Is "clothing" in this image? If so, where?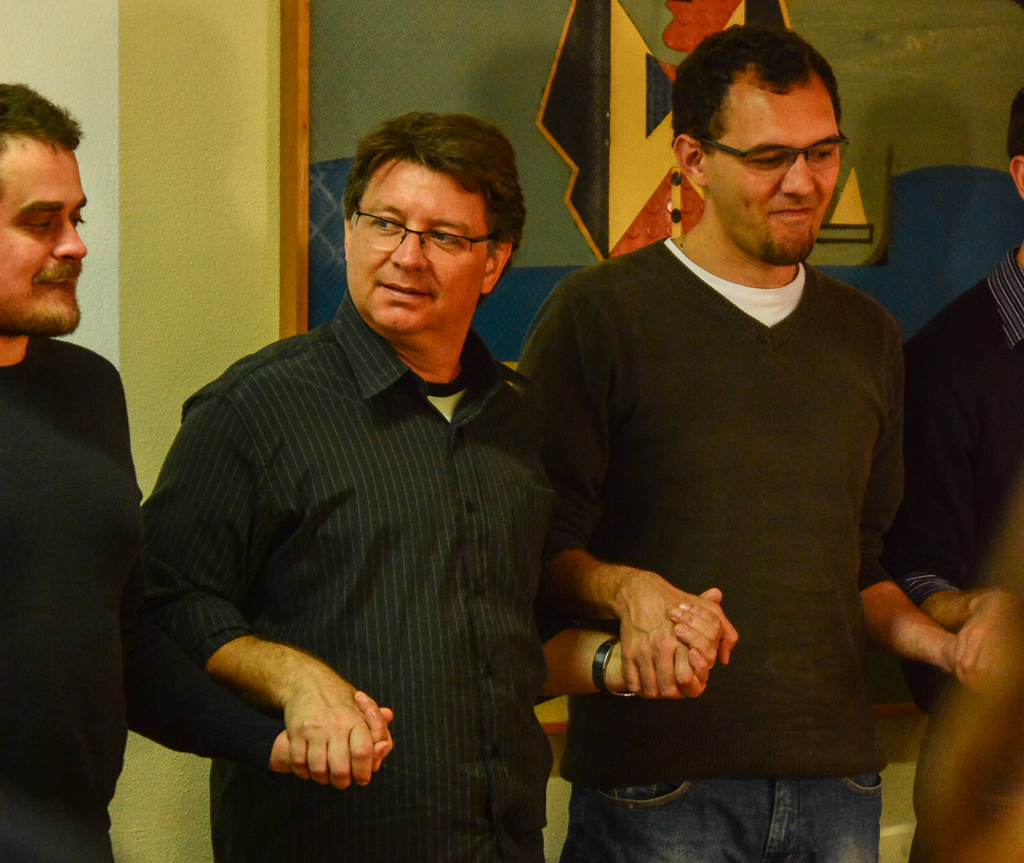
Yes, at [left=507, top=234, right=906, bottom=862].
